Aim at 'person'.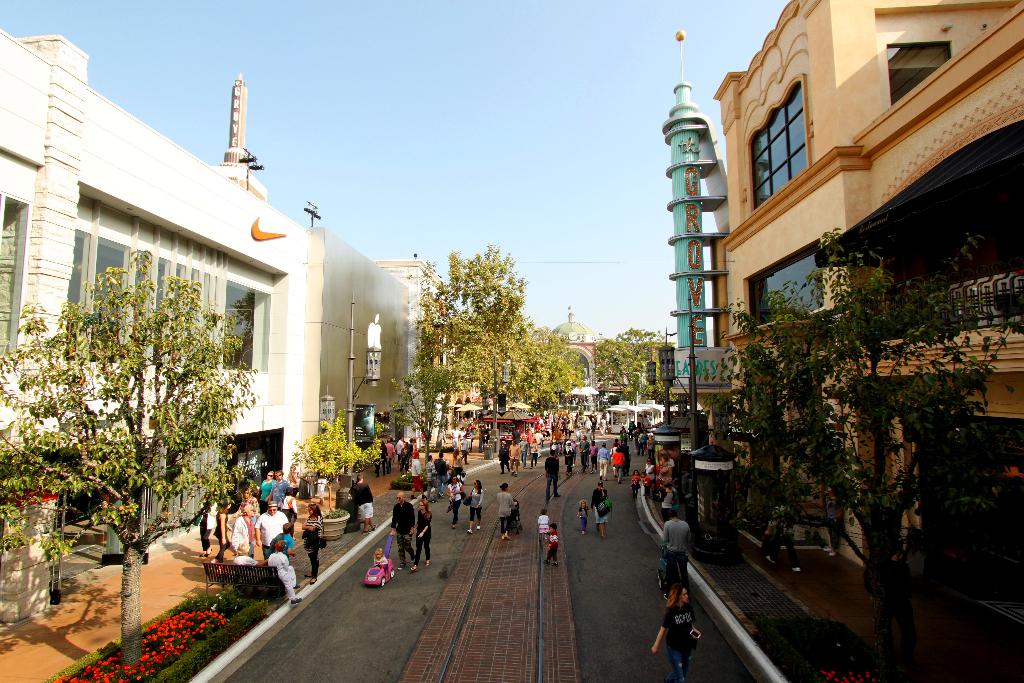
Aimed at (546, 523, 561, 567).
